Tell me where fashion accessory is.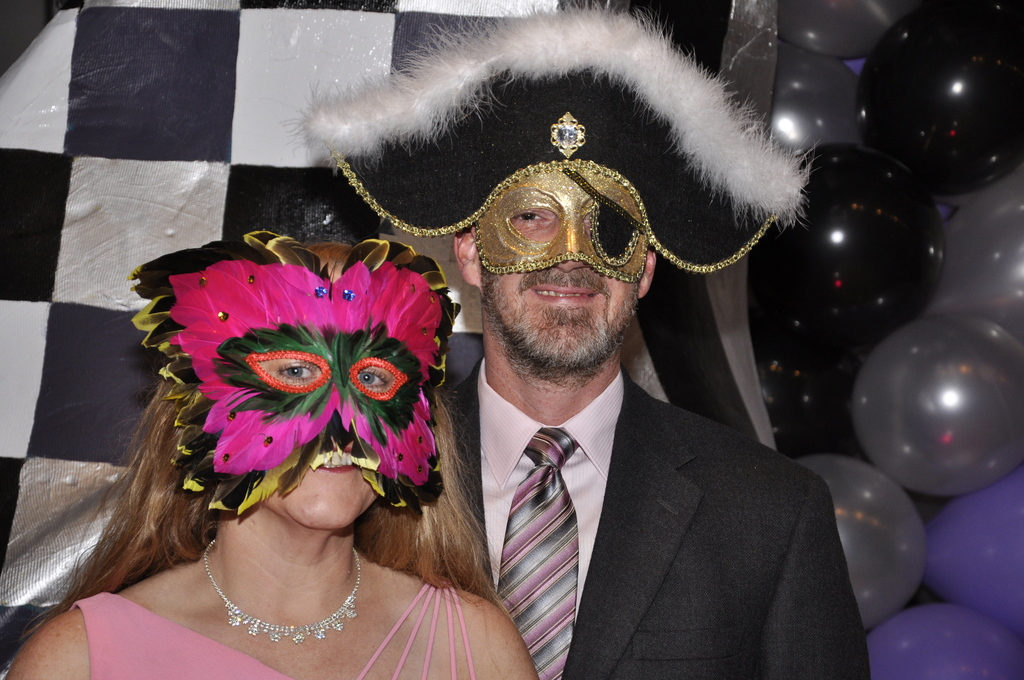
fashion accessory is at [x1=495, y1=426, x2=580, y2=679].
